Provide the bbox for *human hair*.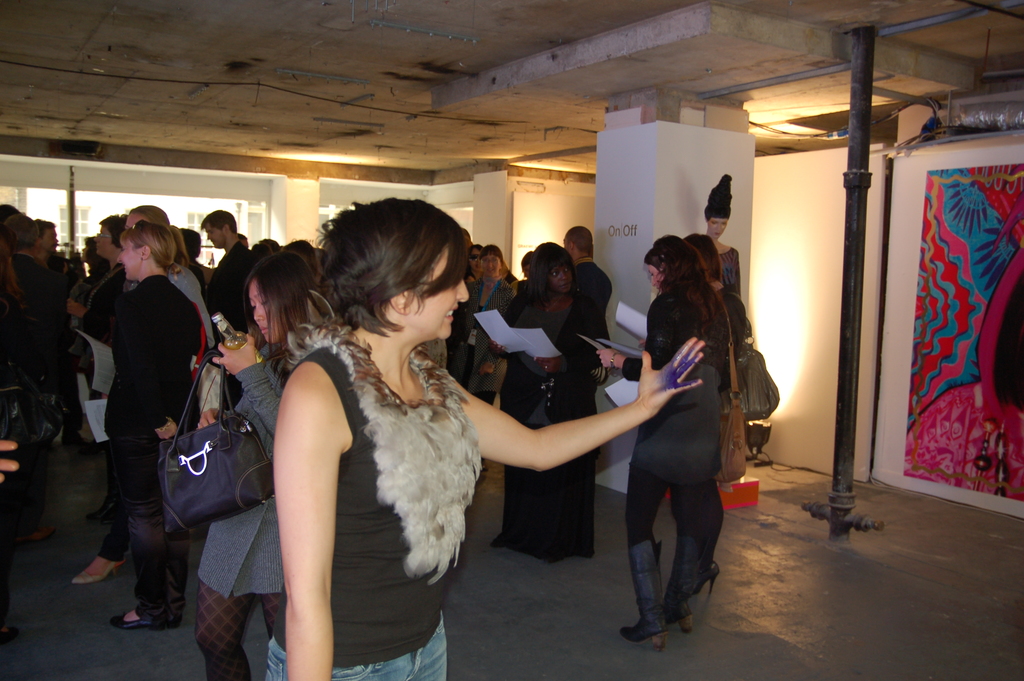
<bbox>0, 213, 38, 293</bbox>.
